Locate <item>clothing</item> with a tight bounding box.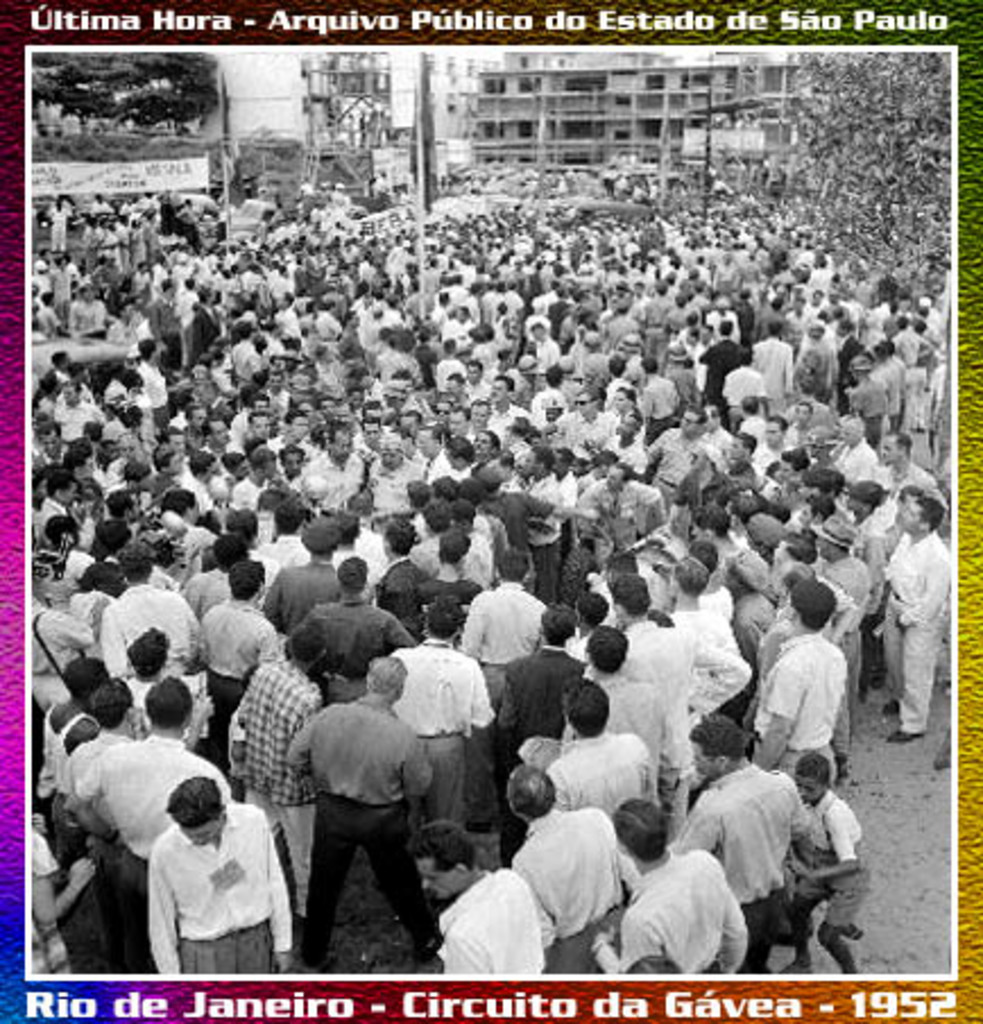
(left=790, top=793, right=867, bottom=936).
